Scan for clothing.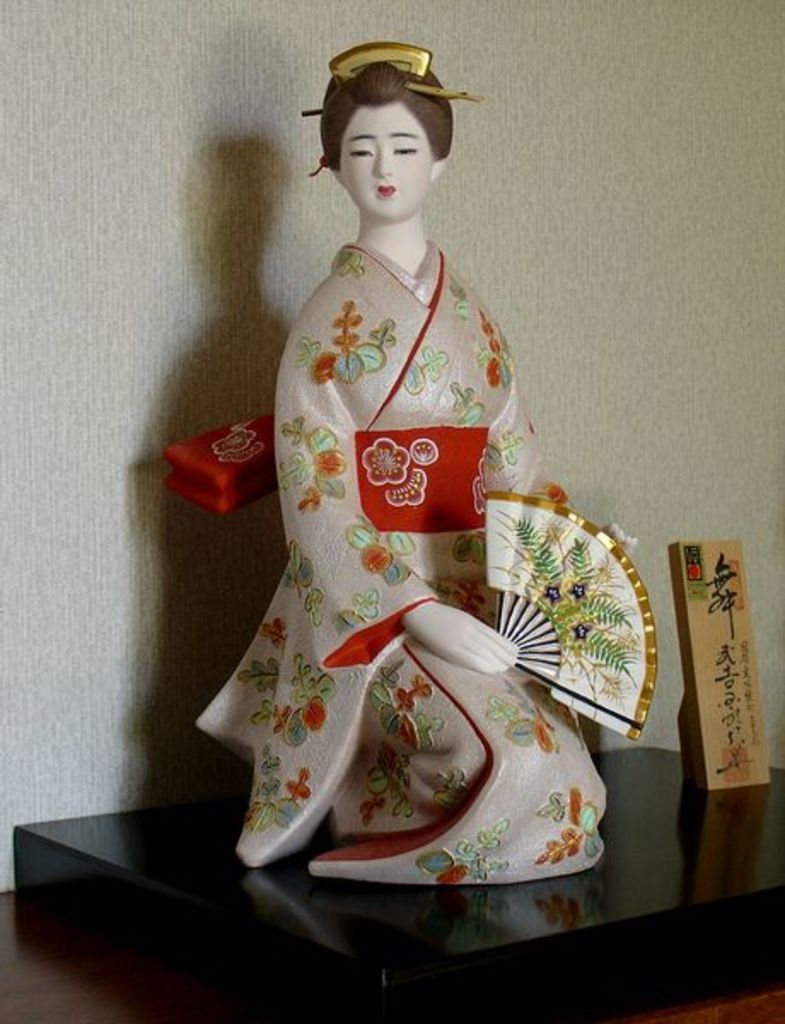
Scan result: locate(176, 177, 654, 867).
